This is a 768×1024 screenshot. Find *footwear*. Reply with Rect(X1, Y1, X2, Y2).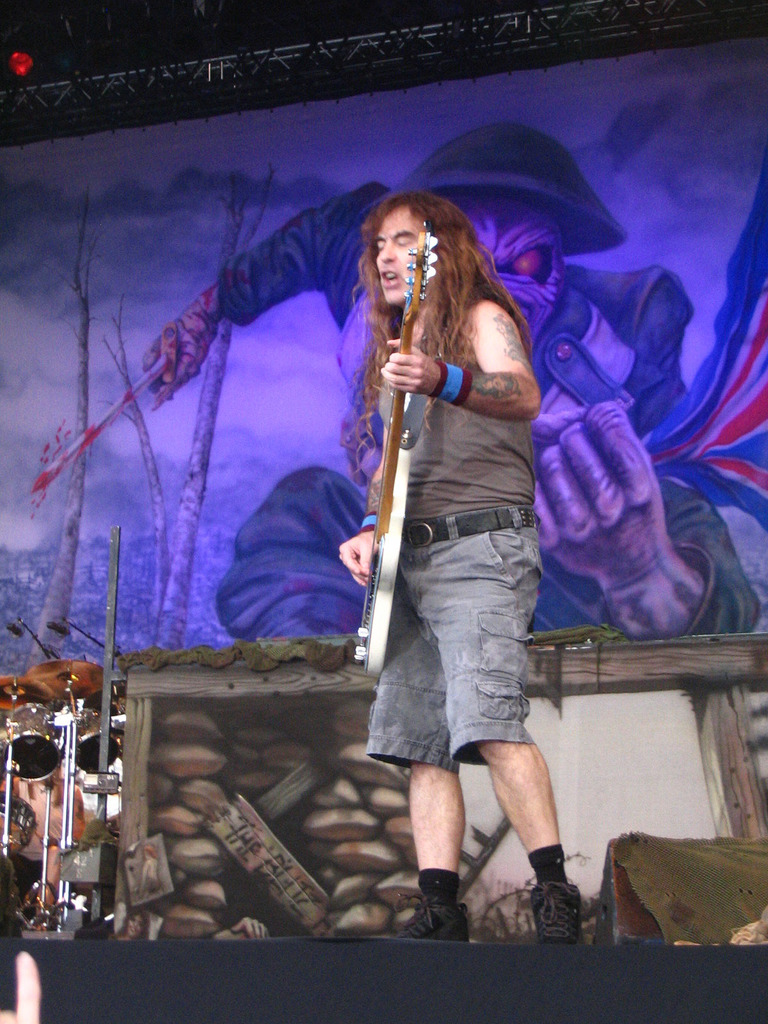
Rect(394, 897, 475, 946).
